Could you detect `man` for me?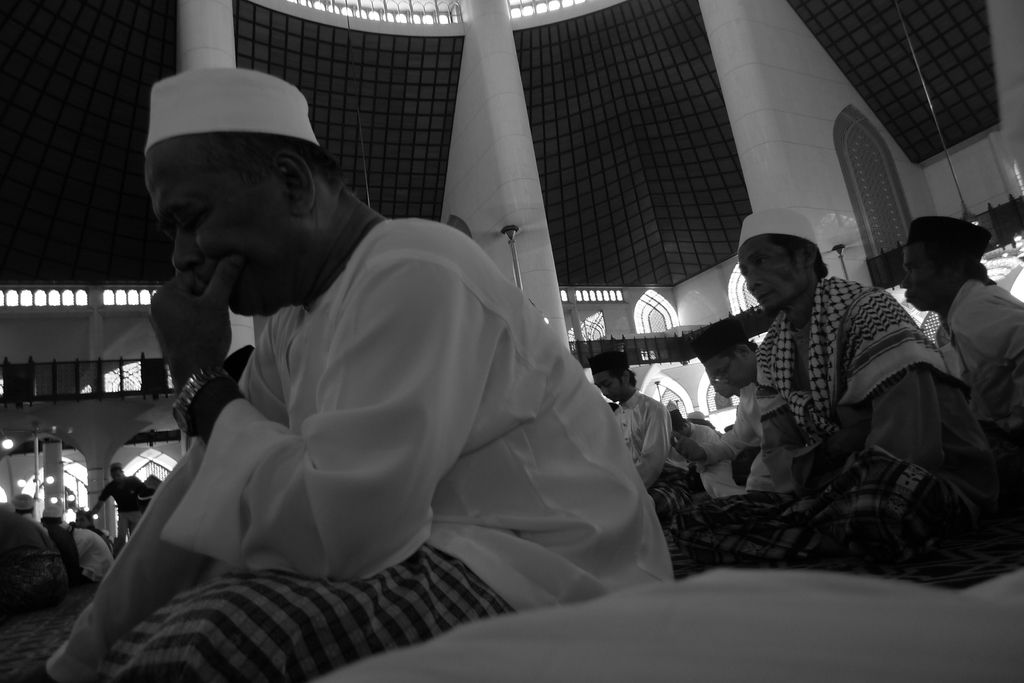
Detection result: bbox(593, 349, 676, 515).
